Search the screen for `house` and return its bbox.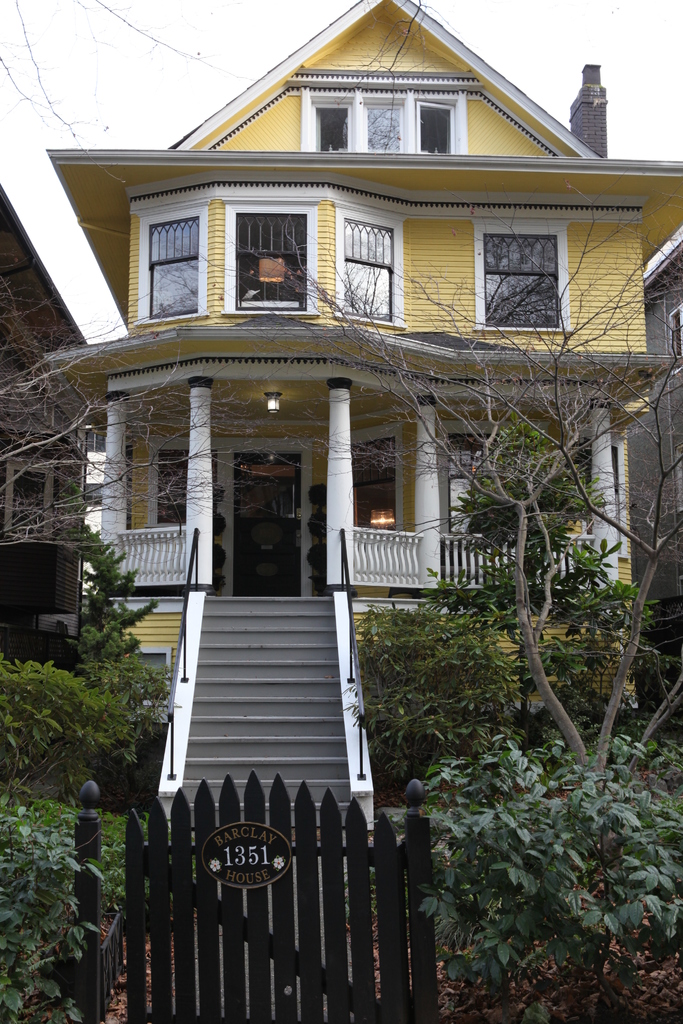
Found: locate(0, 172, 108, 669).
